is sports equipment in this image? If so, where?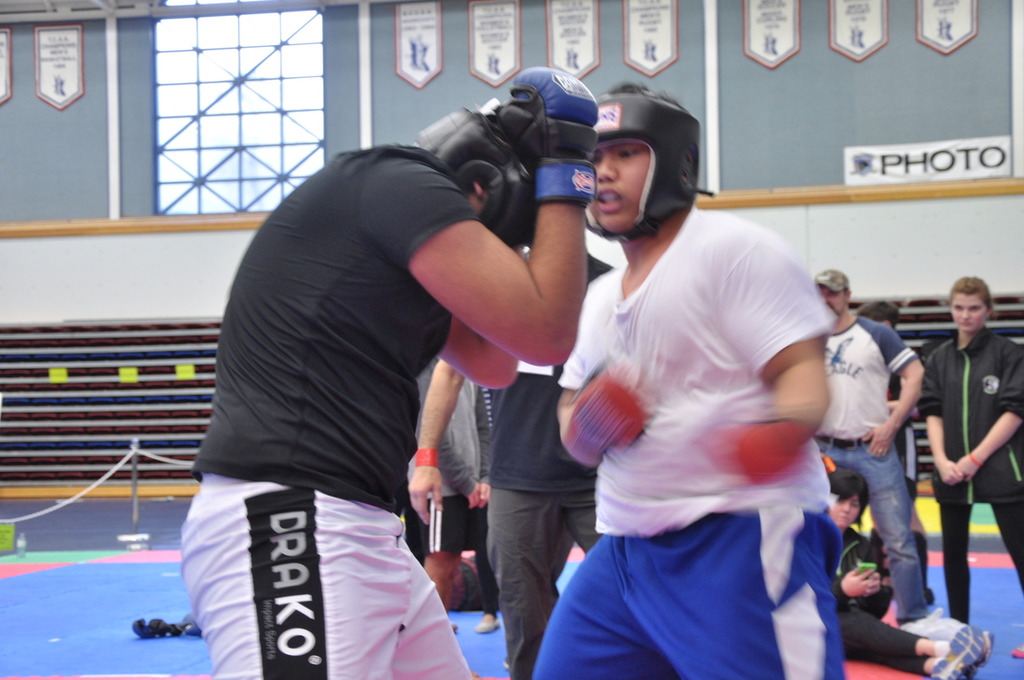
Yes, at <bbox>411, 102, 541, 249</bbox>.
